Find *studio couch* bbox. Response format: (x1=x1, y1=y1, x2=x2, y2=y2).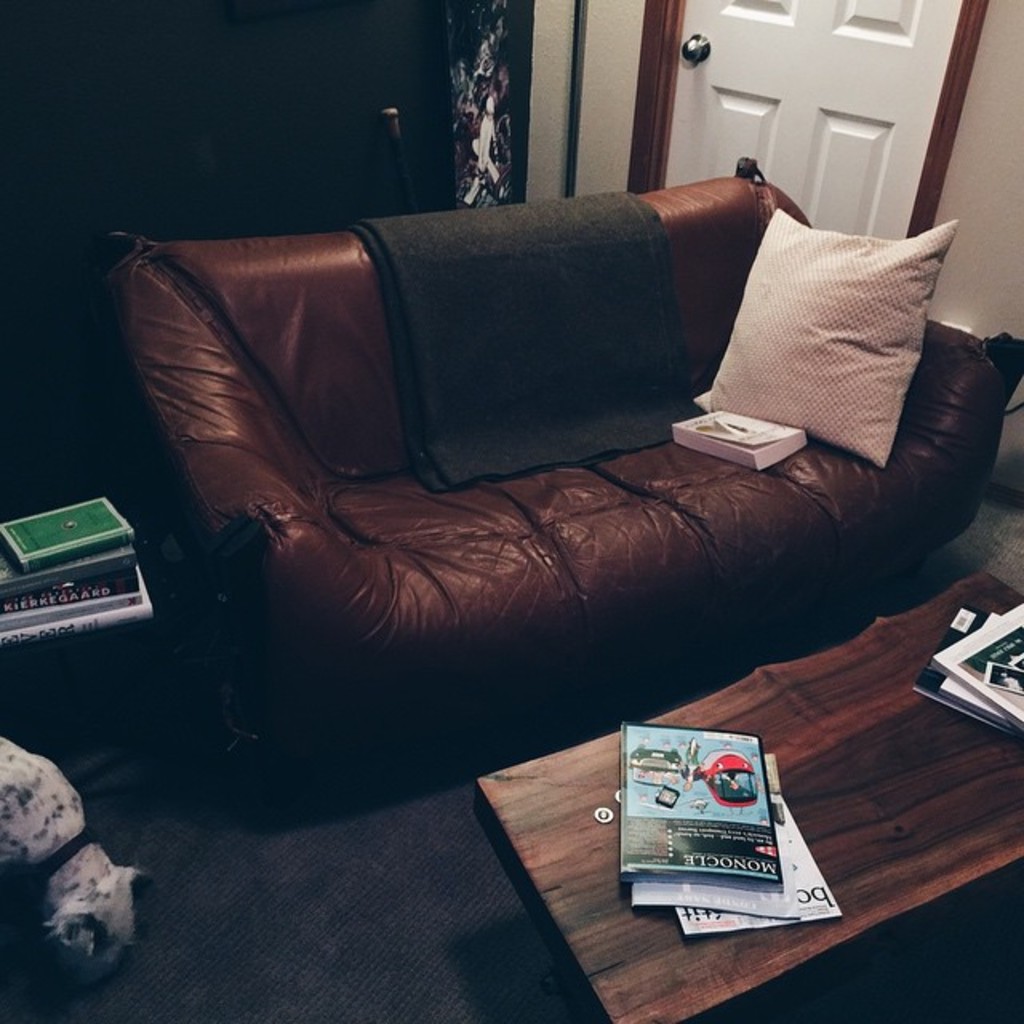
(x1=90, y1=149, x2=1021, y2=830).
